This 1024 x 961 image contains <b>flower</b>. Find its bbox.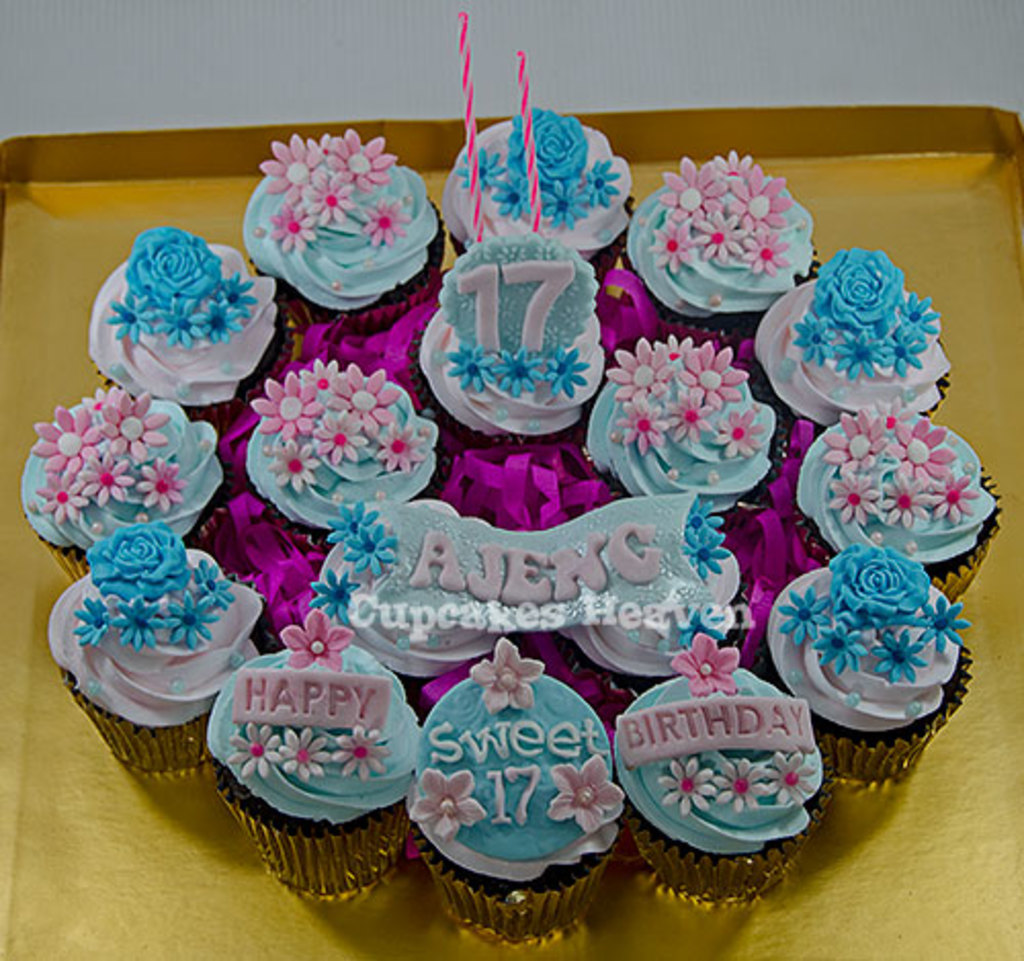
bbox=[688, 527, 729, 572].
